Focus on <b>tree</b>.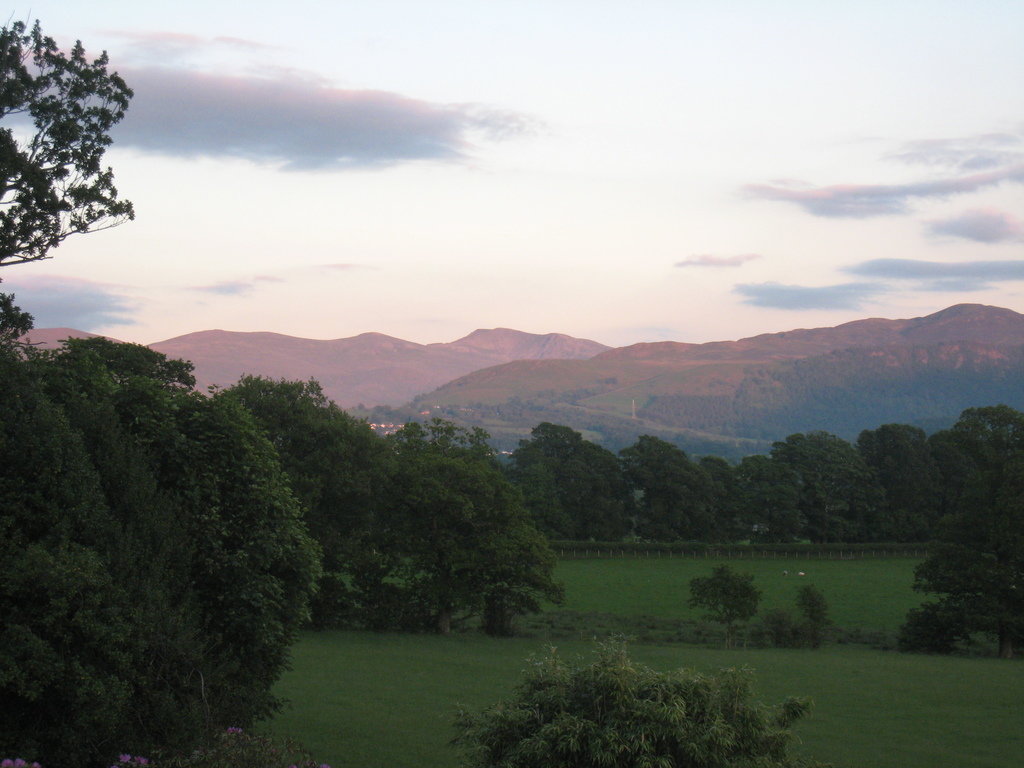
Focused at box=[916, 548, 1023, 659].
